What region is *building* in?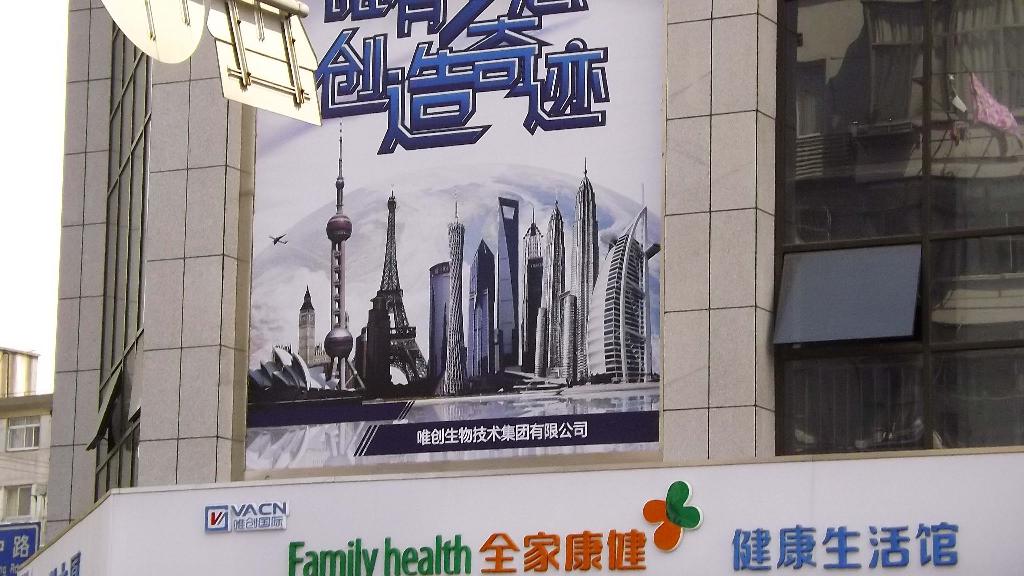
box(0, 346, 54, 575).
